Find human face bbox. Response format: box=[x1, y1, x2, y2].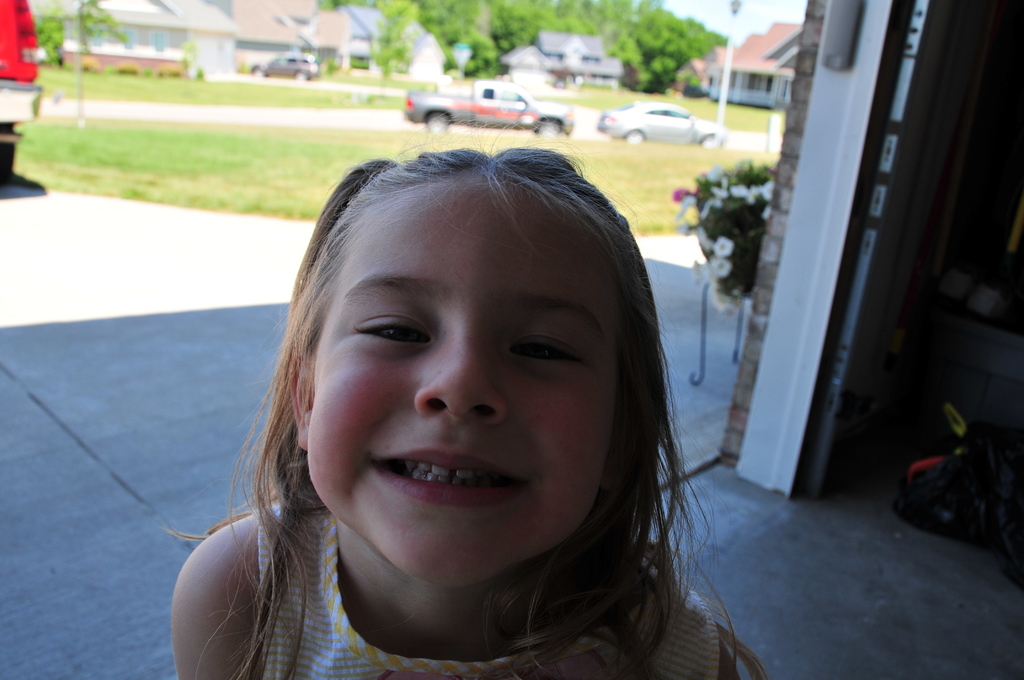
box=[305, 185, 624, 583].
